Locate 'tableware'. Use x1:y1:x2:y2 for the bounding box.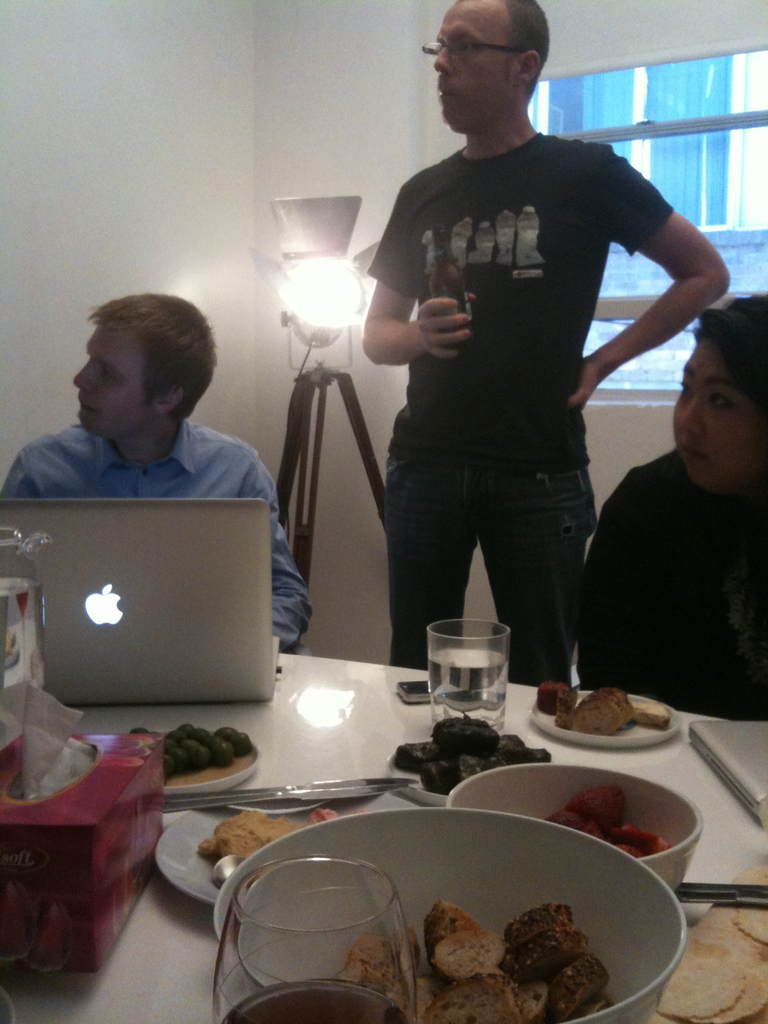
536:692:681:747.
